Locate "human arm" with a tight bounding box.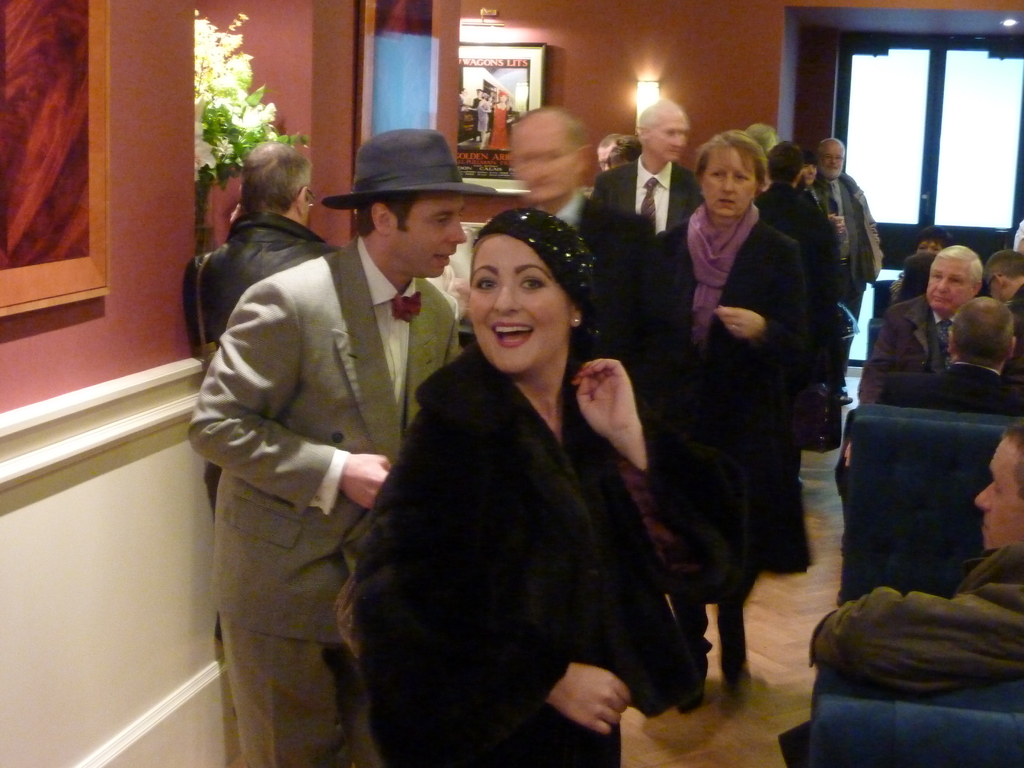
[x1=714, y1=241, x2=815, y2=387].
